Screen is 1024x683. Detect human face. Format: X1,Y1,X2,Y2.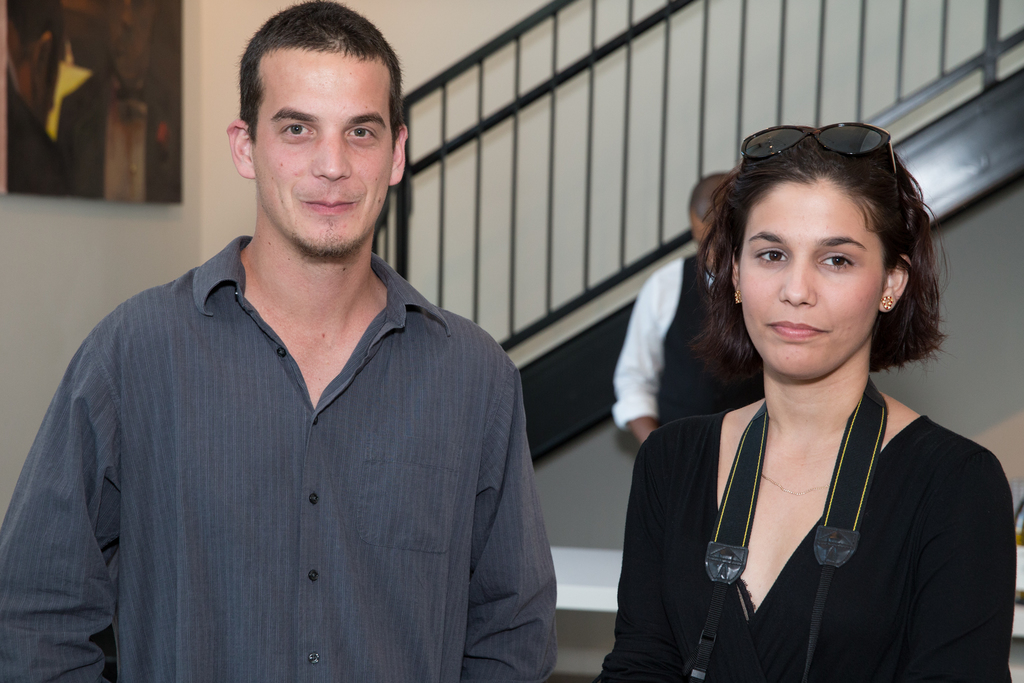
740,181,879,377.
